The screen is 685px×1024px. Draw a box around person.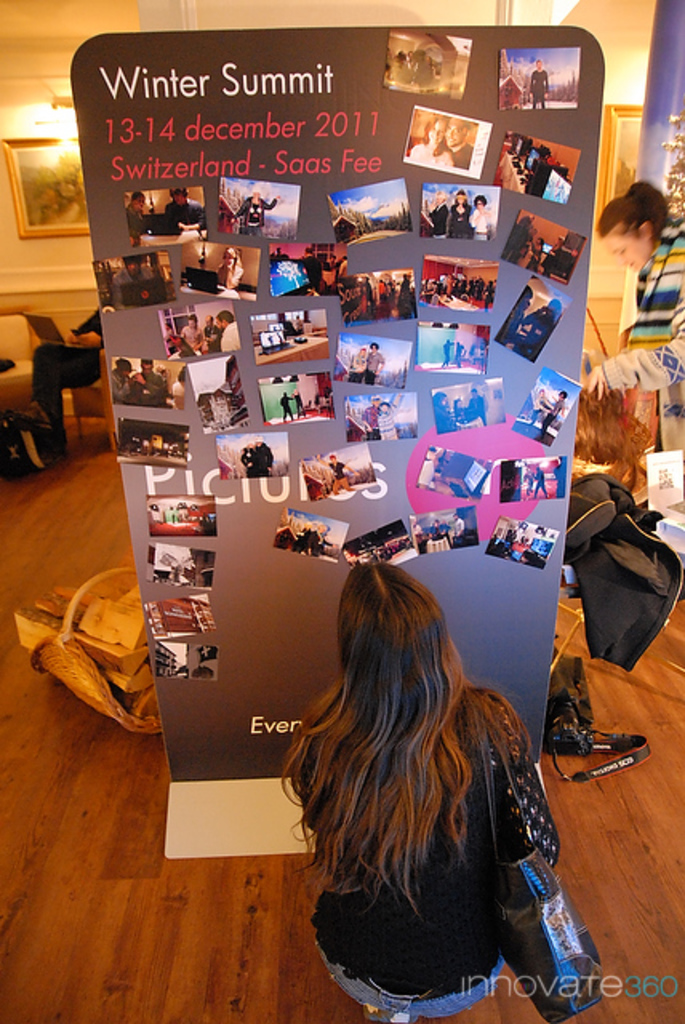
rect(355, 277, 371, 314).
